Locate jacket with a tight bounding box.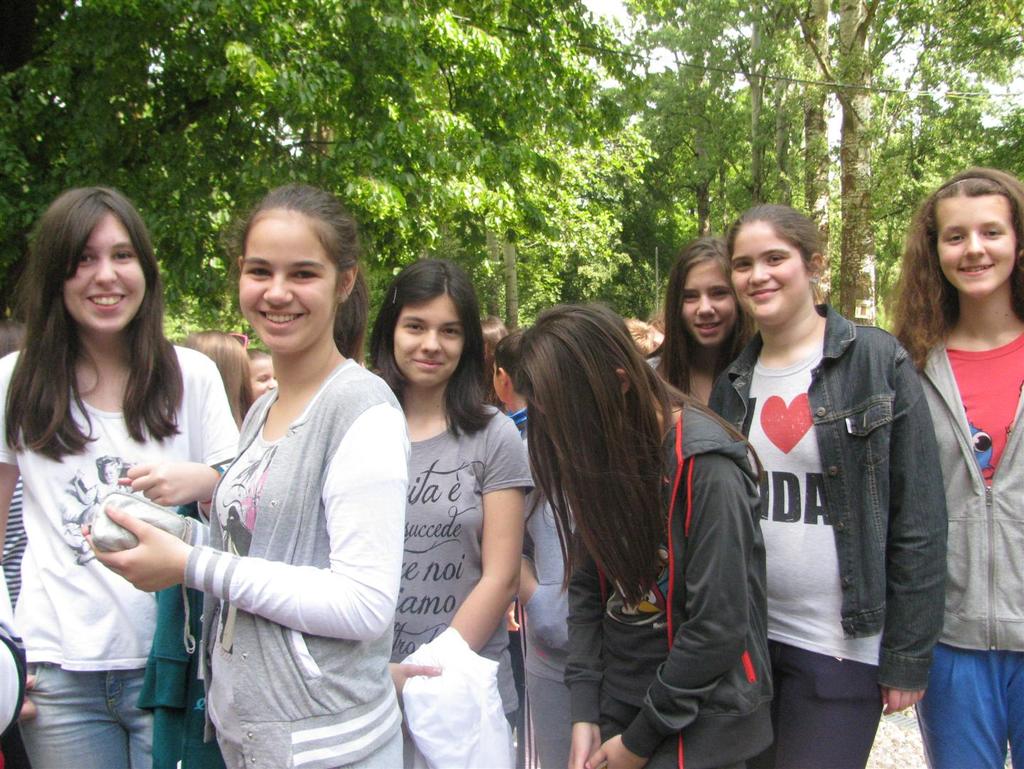
[x1=707, y1=246, x2=956, y2=698].
